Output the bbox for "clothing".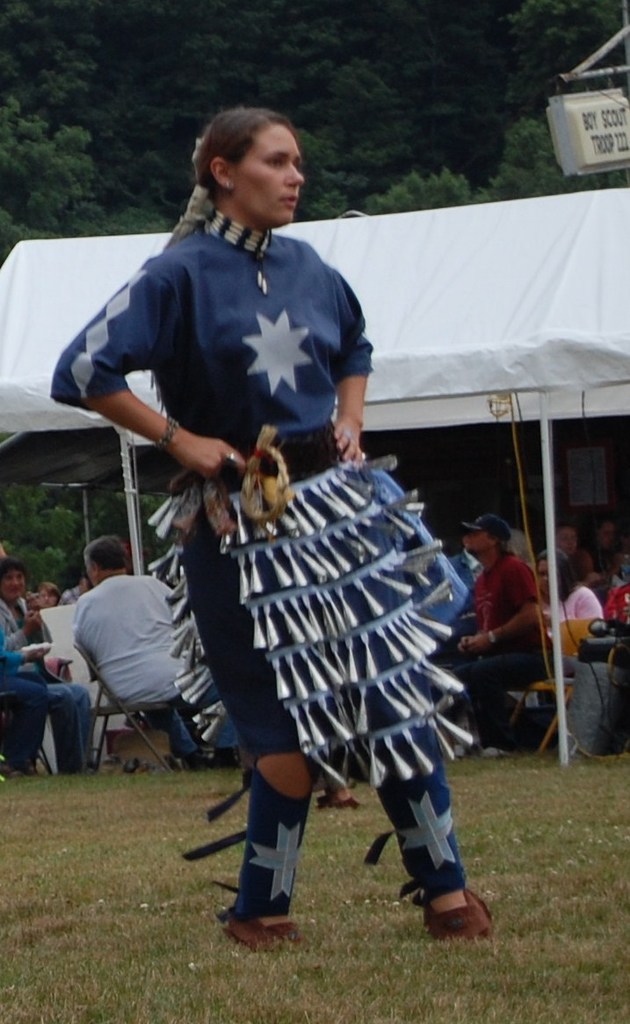
[x1=91, y1=246, x2=472, y2=788].
